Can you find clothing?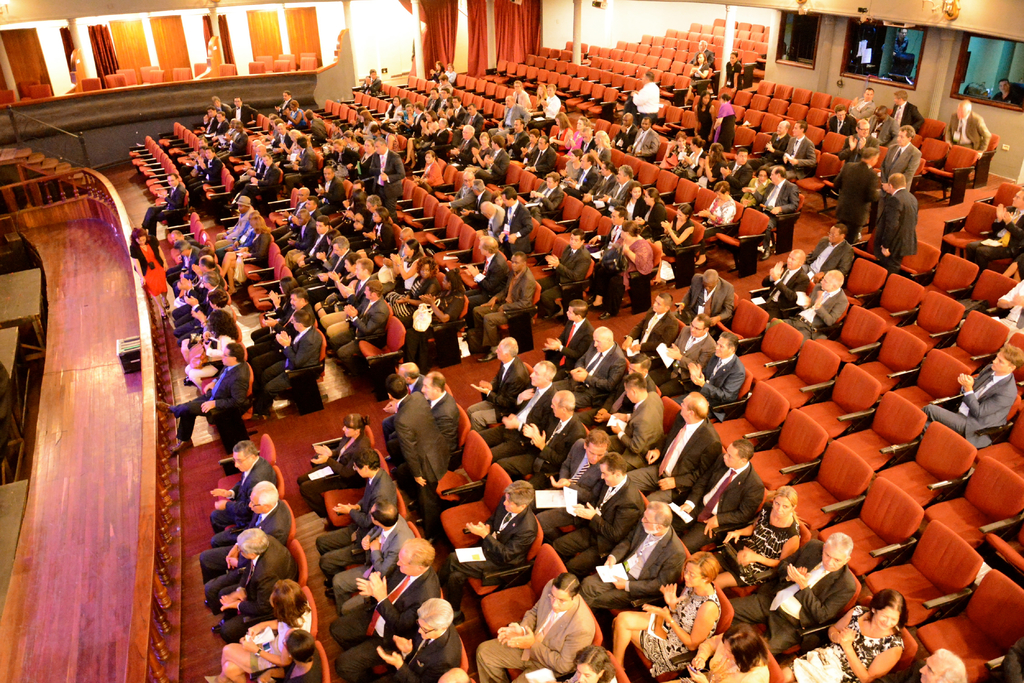
Yes, bounding box: 964, 205, 1023, 268.
